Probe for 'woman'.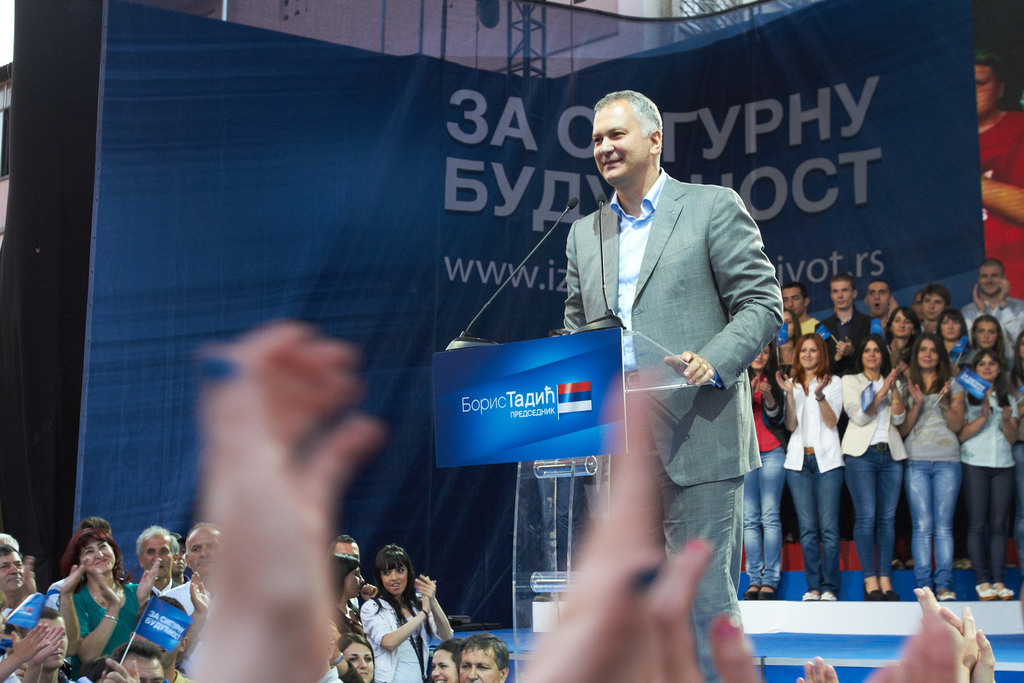
Probe result: 941:311:971:358.
